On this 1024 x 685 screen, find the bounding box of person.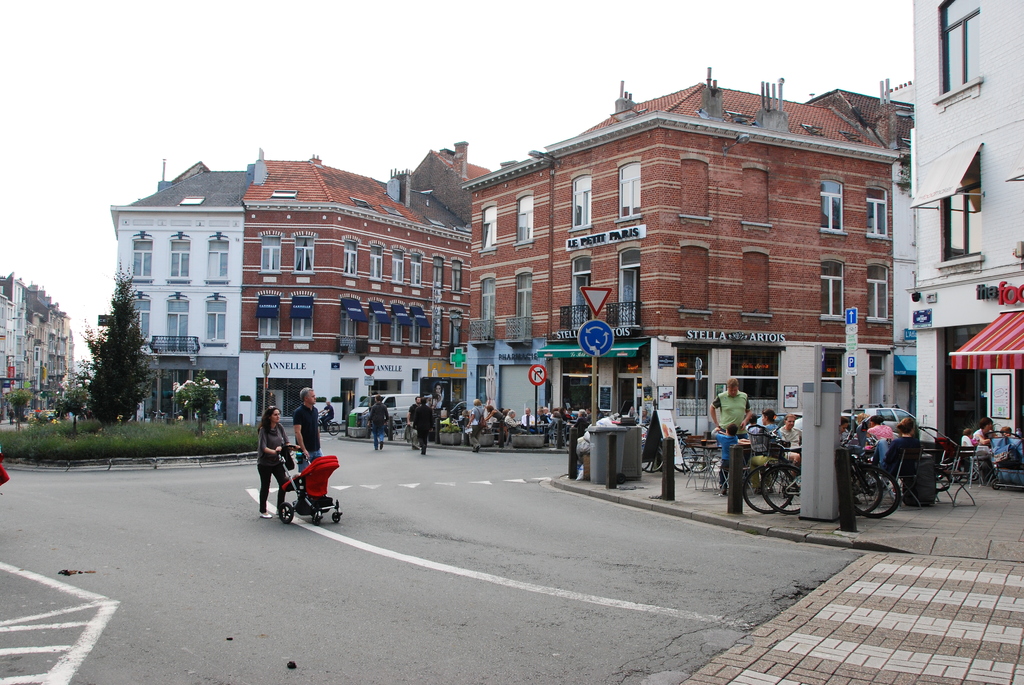
Bounding box: 456,400,473,429.
